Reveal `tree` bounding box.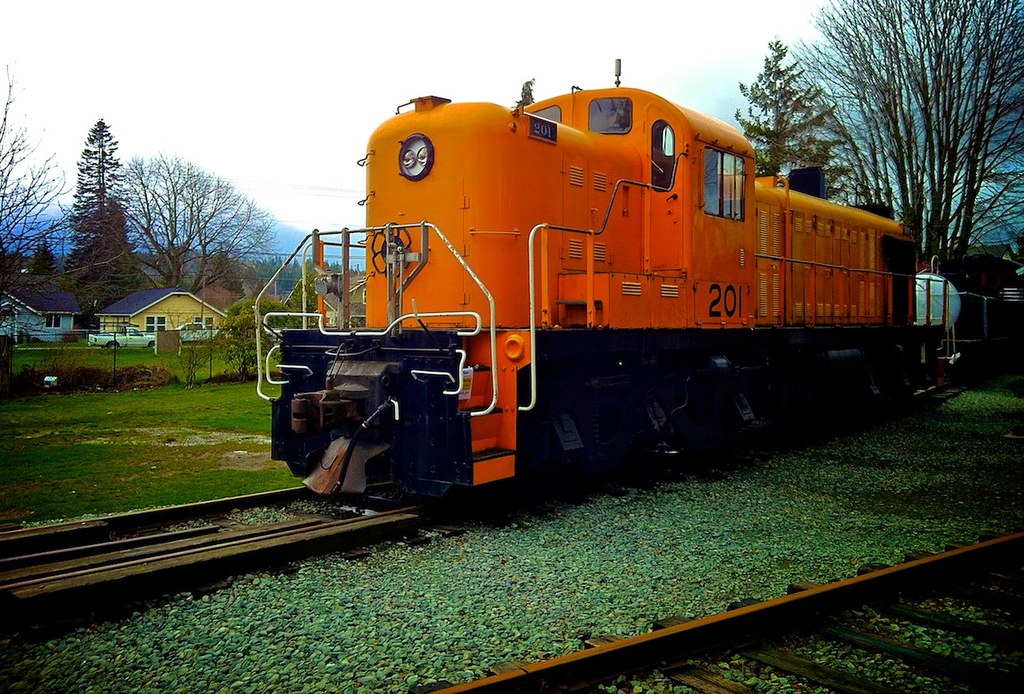
Revealed: x1=729 y1=38 x2=863 y2=204.
